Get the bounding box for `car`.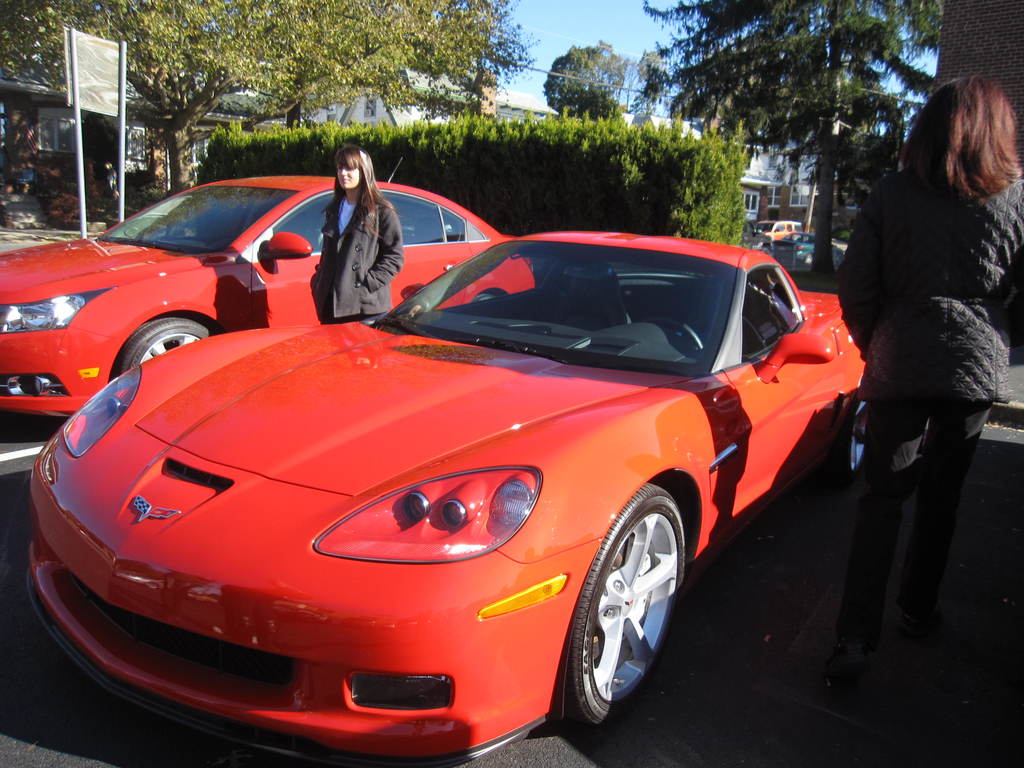
[739, 220, 772, 254].
